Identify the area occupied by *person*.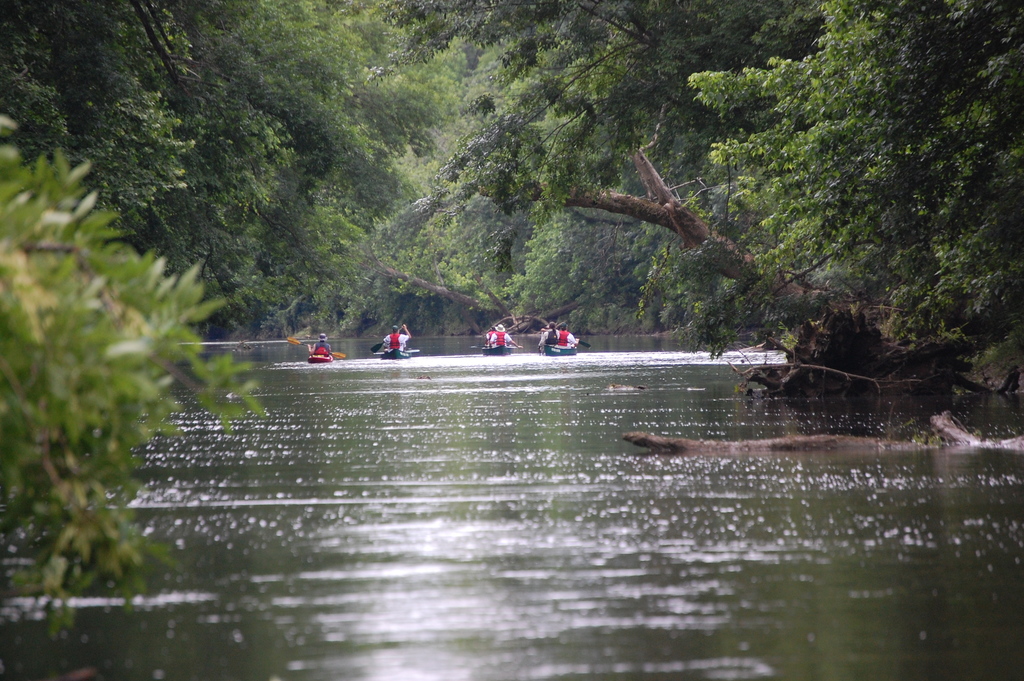
Area: detection(380, 320, 410, 361).
